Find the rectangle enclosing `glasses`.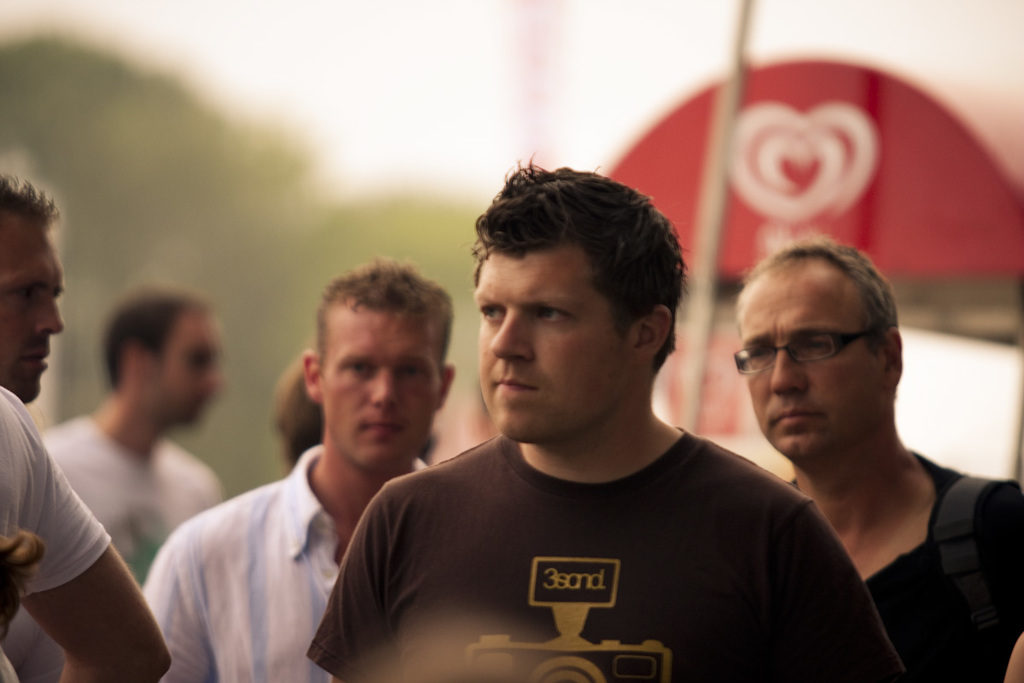
{"x1": 748, "y1": 332, "x2": 892, "y2": 378}.
